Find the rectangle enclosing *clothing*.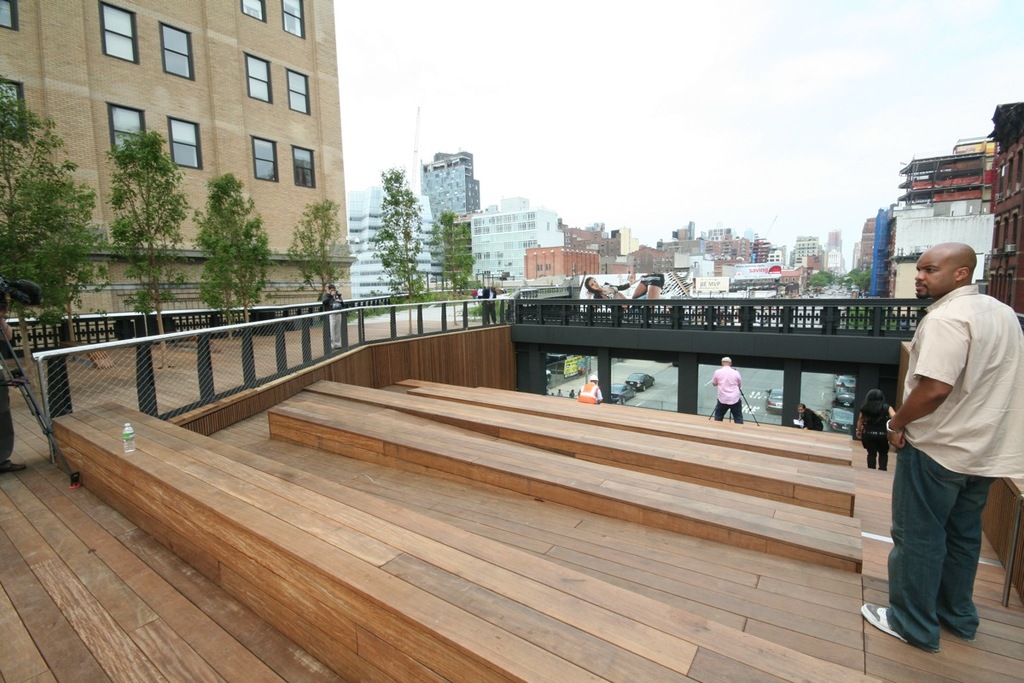
BBox(481, 288, 498, 322).
